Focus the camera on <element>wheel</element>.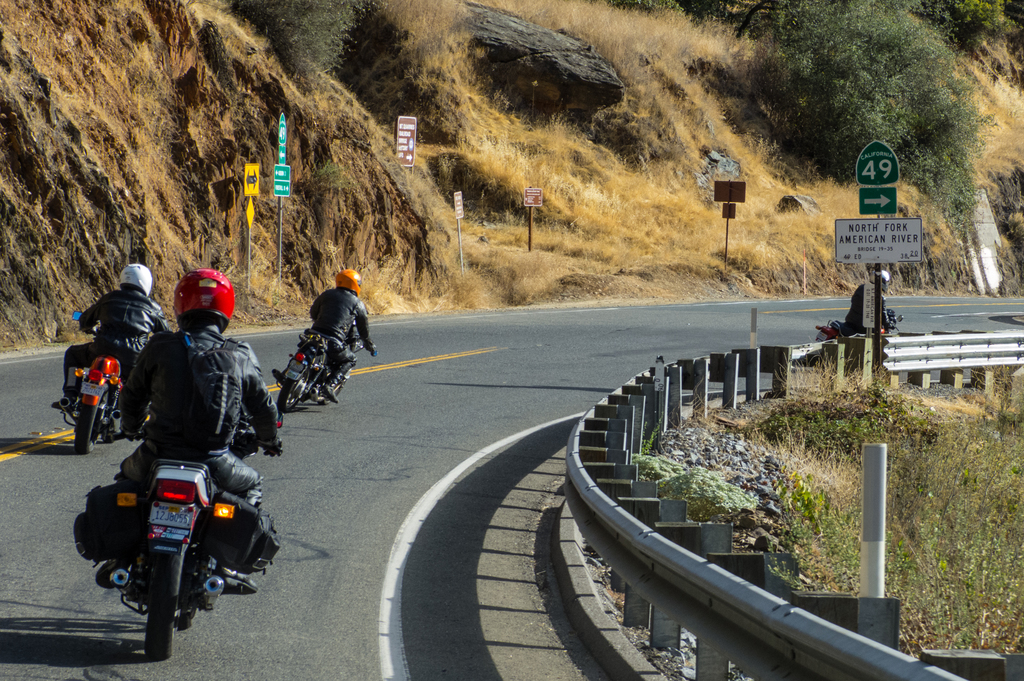
Focus region: <region>279, 366, 309, 411</region>.
